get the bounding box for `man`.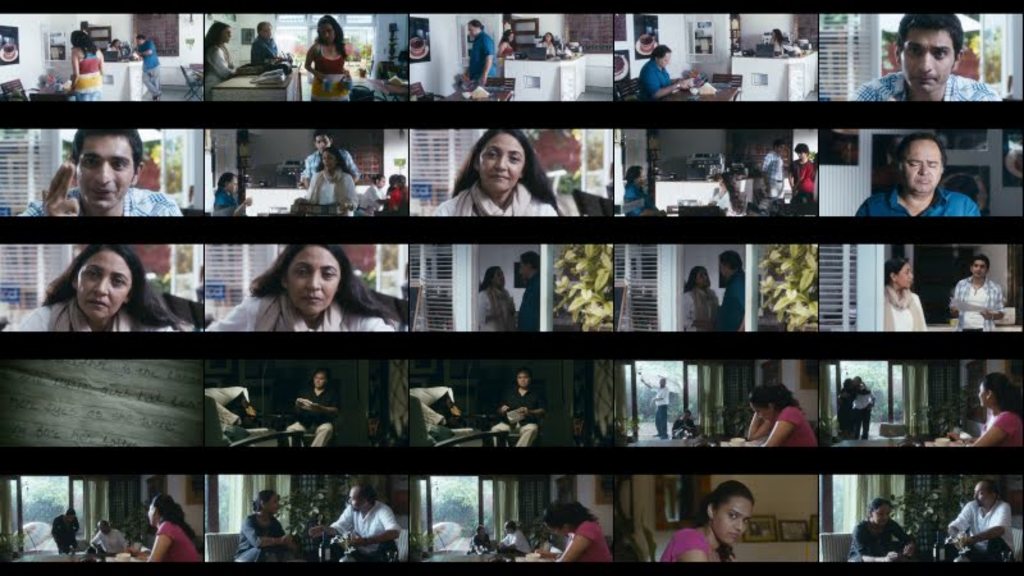
pyautogui.locateOnScreen(640, 37, 691, 99).
